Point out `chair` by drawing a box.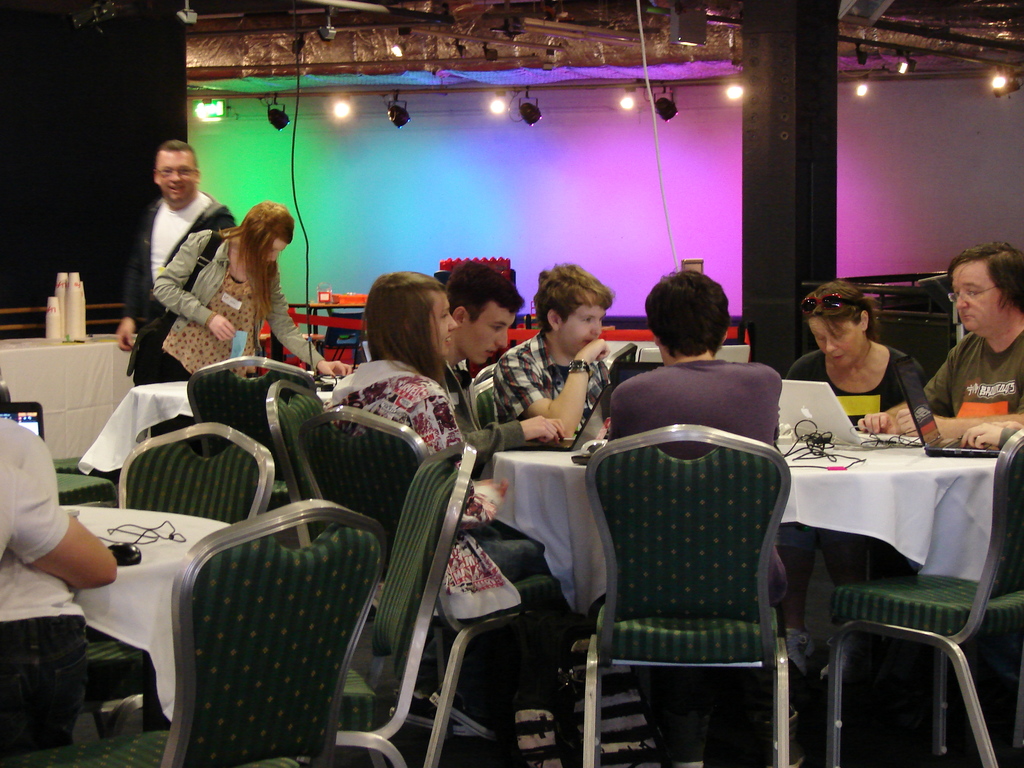
4/492/383/767.
